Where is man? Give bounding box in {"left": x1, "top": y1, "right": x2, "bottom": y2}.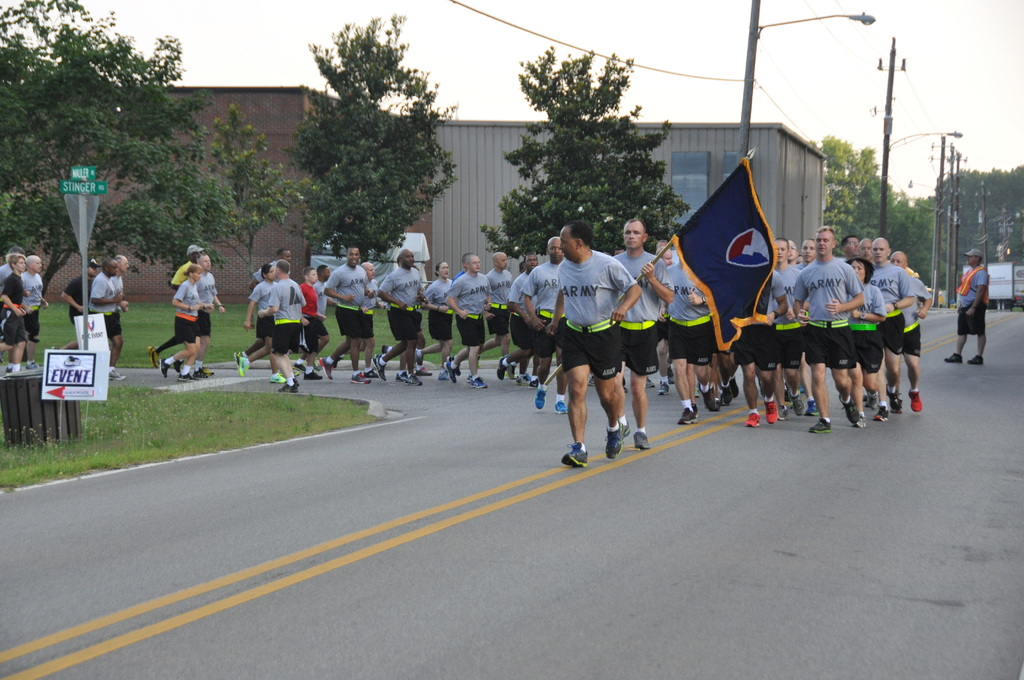
{"left": 524, "top": 234, "right": 566, "bottom": 413}.
